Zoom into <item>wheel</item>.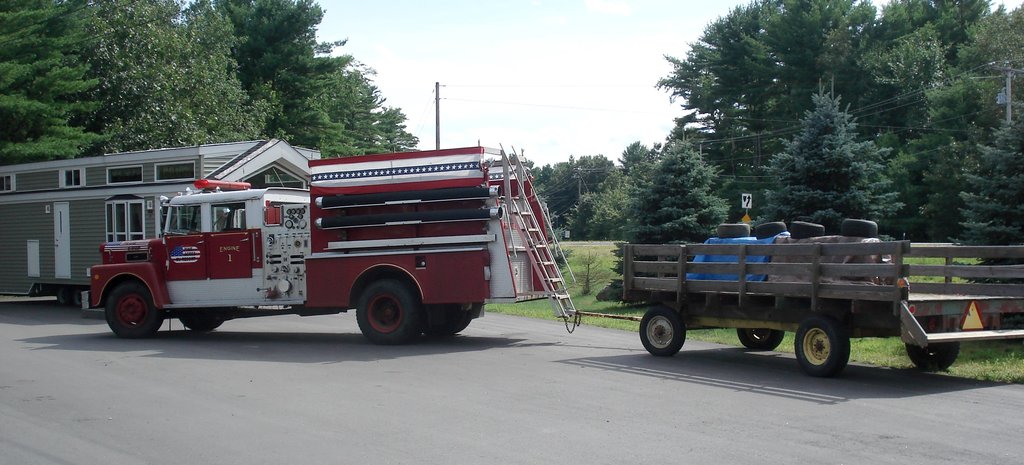
Zoom target: [left=906, top=332, right=959, bottom=368].
